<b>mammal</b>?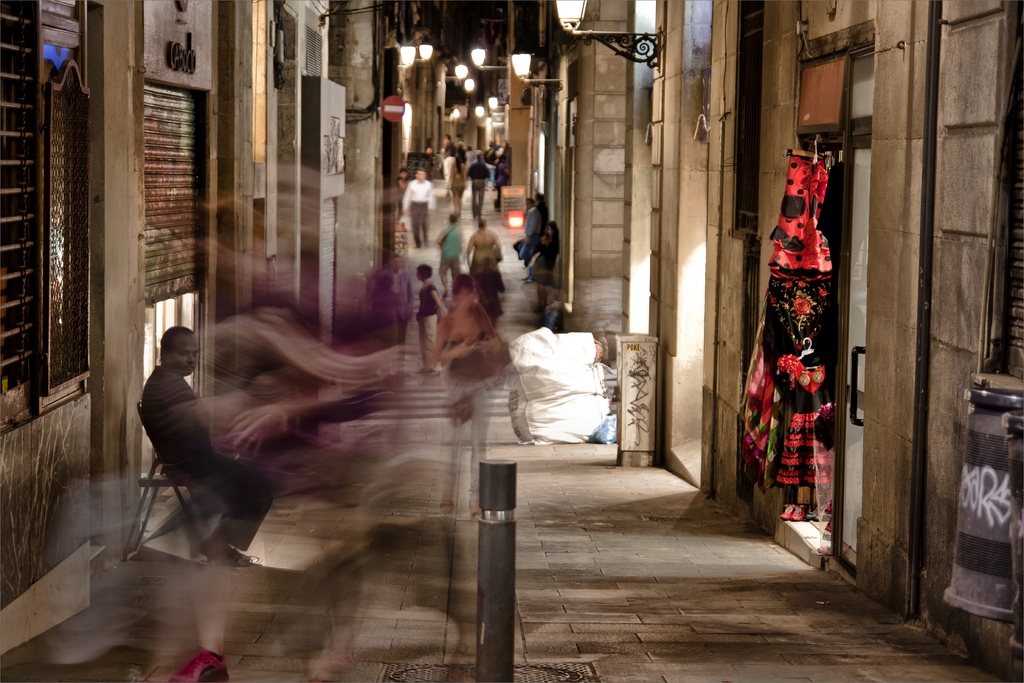
401 166 438 252
